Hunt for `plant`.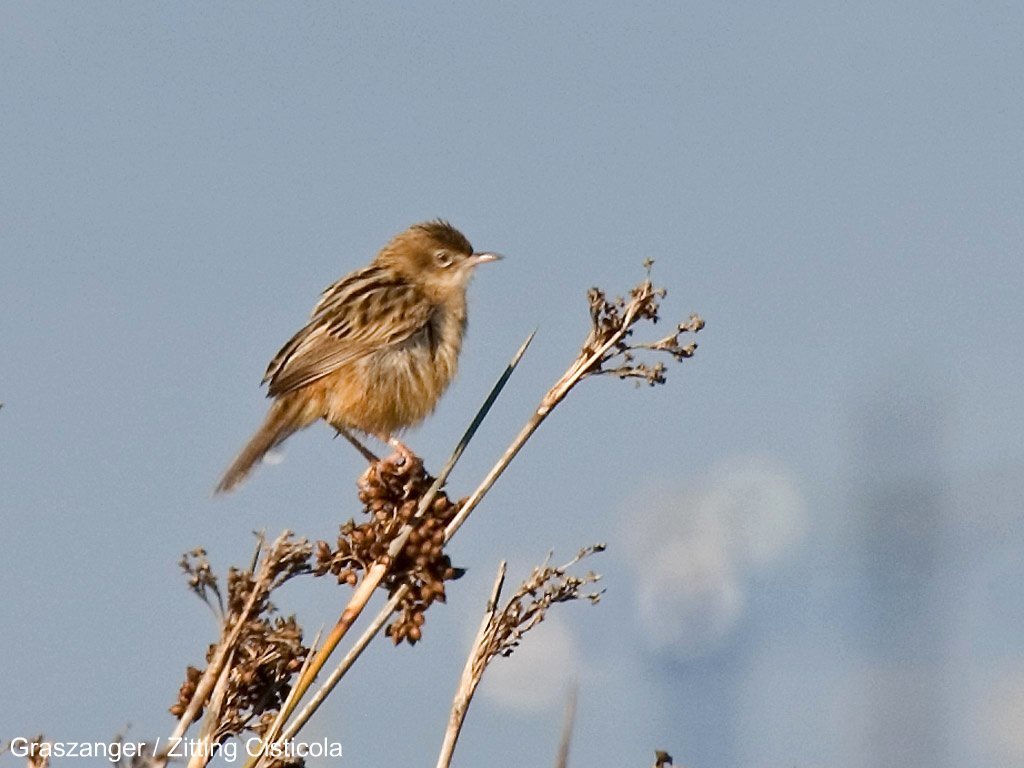
Hunted down at 120/257/706/767.
